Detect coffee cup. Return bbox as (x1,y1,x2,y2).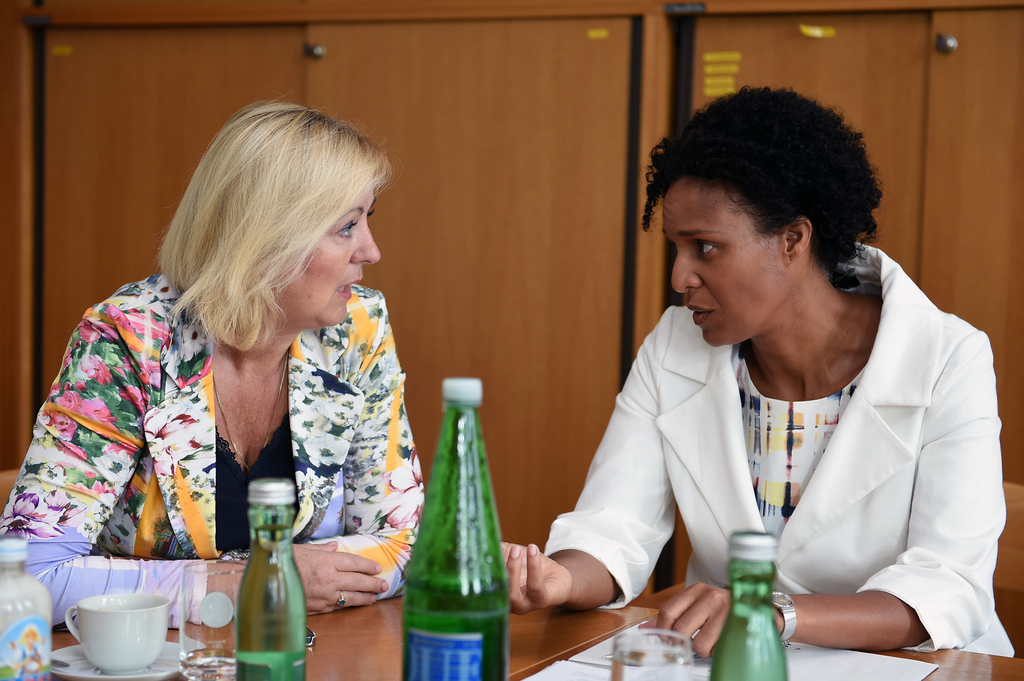
(61,589,172,671).
